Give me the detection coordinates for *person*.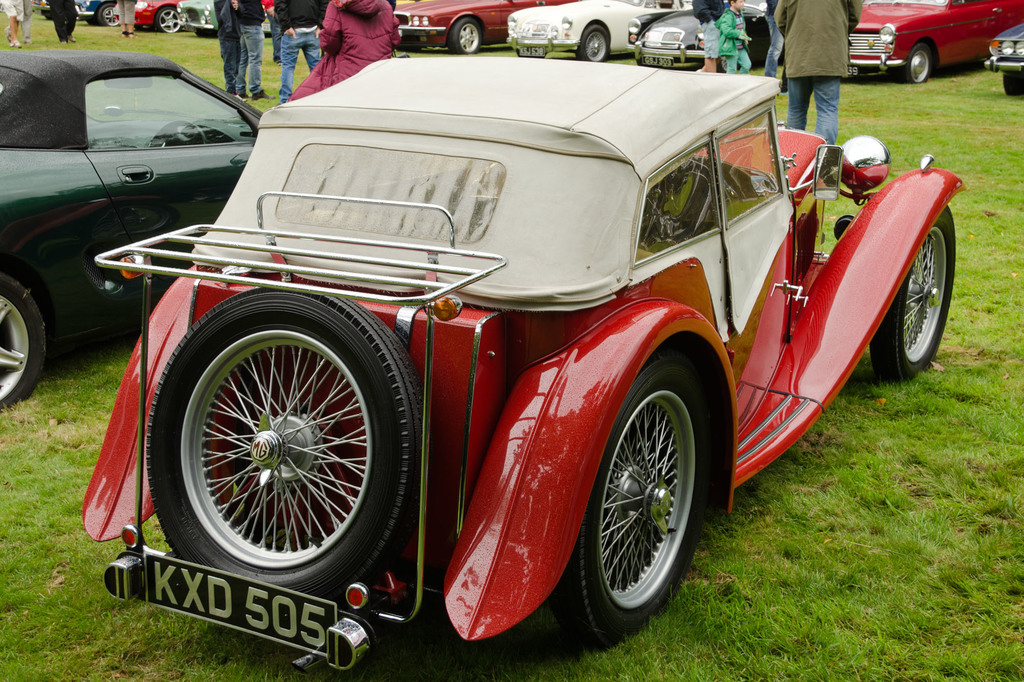
box=[764, 0, 787, 79].
